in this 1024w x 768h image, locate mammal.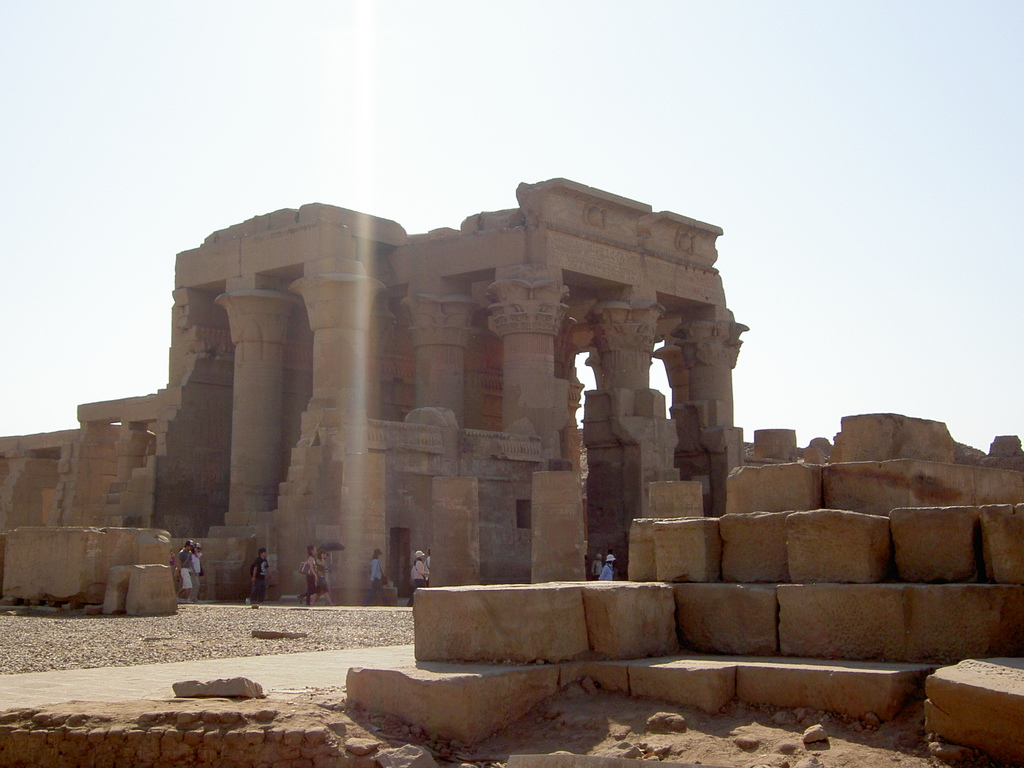
Bounding box: [592,554,603,577].
